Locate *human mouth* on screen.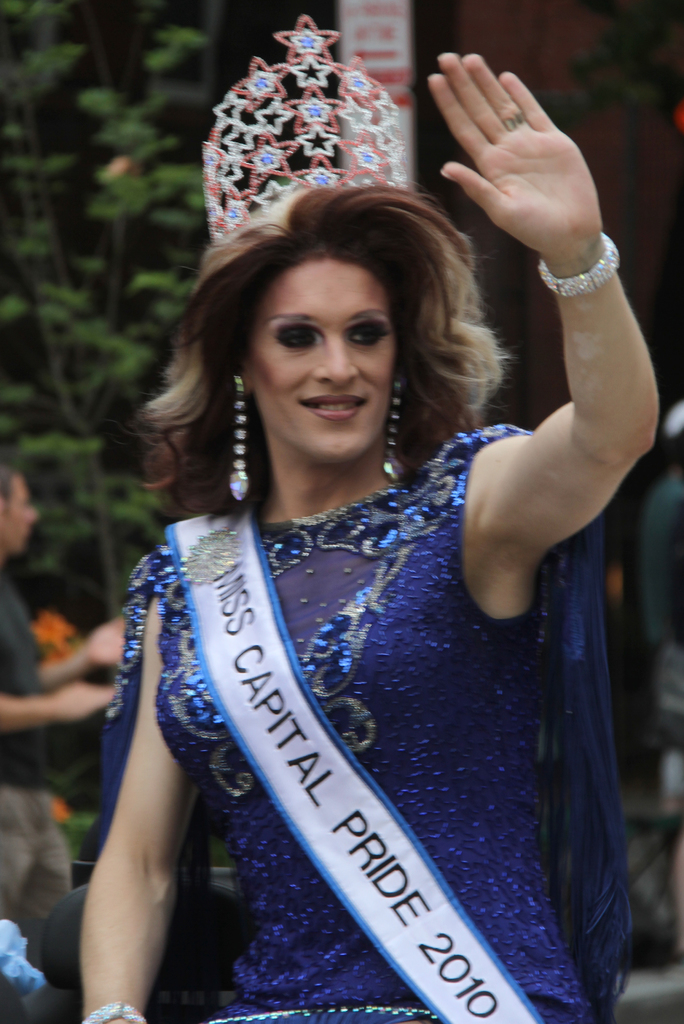
On screen at 295 392 368 432.
